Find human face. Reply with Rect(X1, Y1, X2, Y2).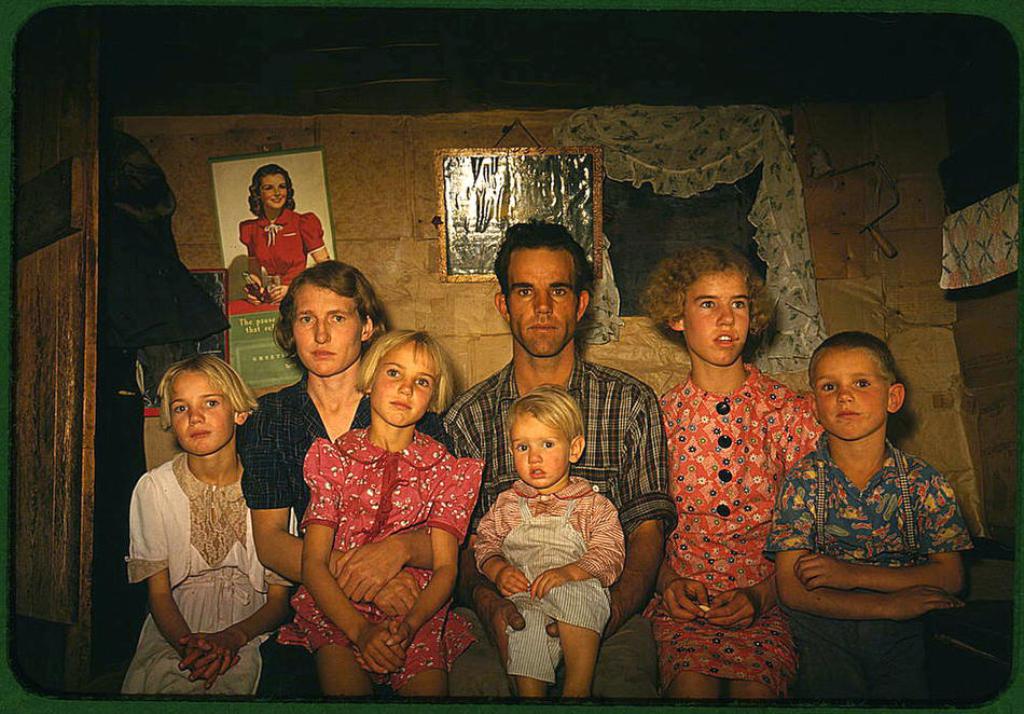
Rect(510, 409, 572, 486).
